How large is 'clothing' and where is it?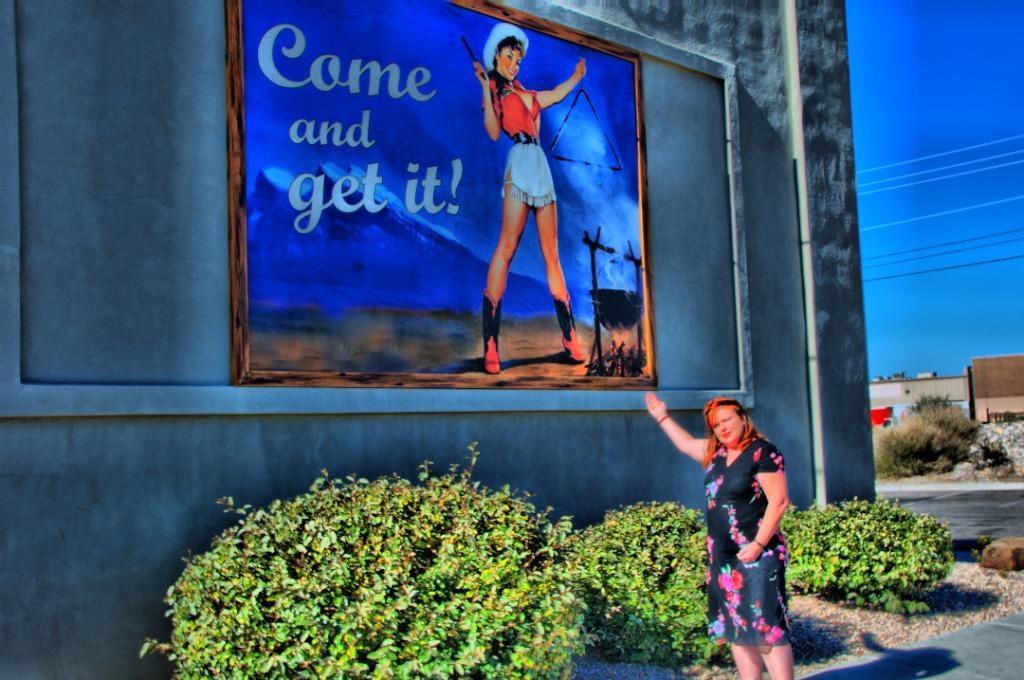
Bounding box: x1=500, y1=141, x2=555, y2=204.
